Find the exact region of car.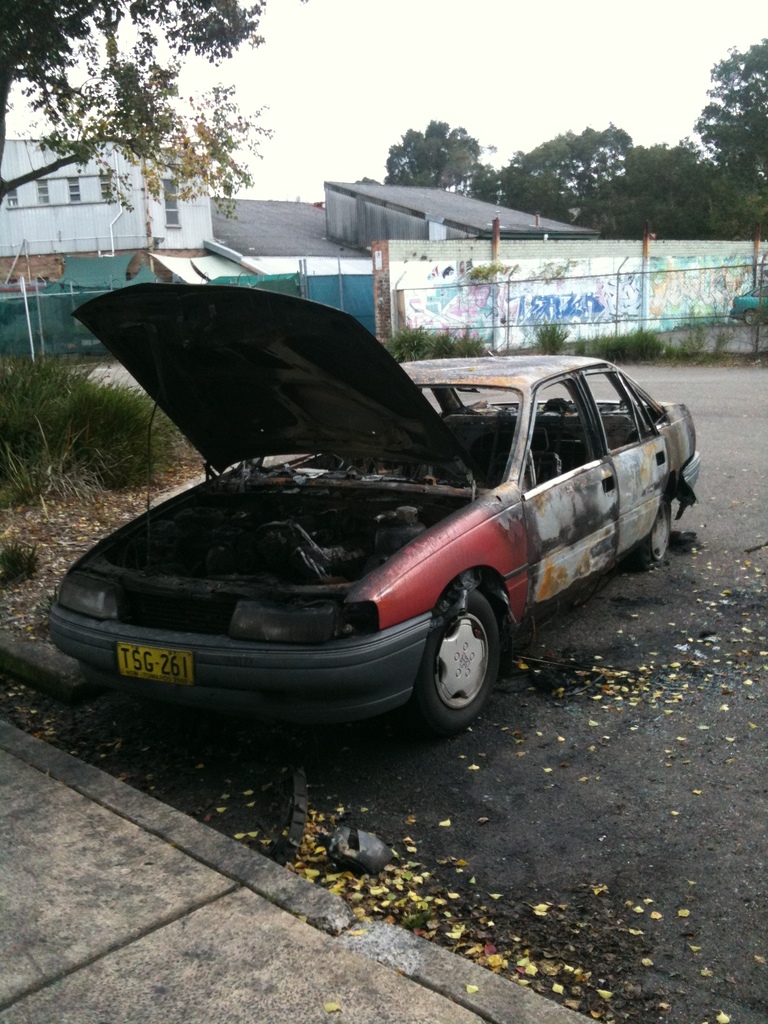
Exact region: pyautogui.locateOnScreen(45, 296, 692, 738).
